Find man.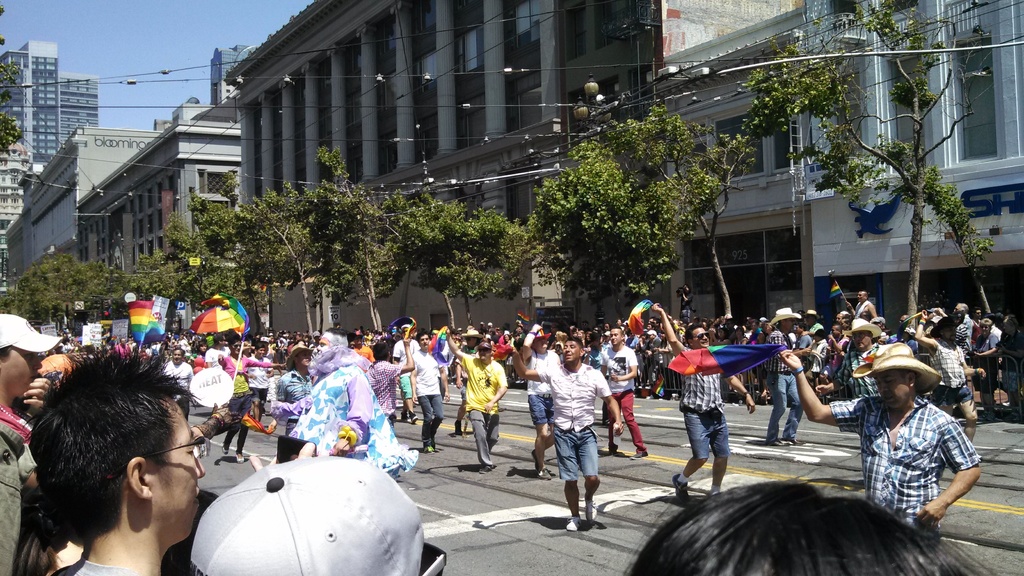
<region>938, 300, 969, 342</region>.
